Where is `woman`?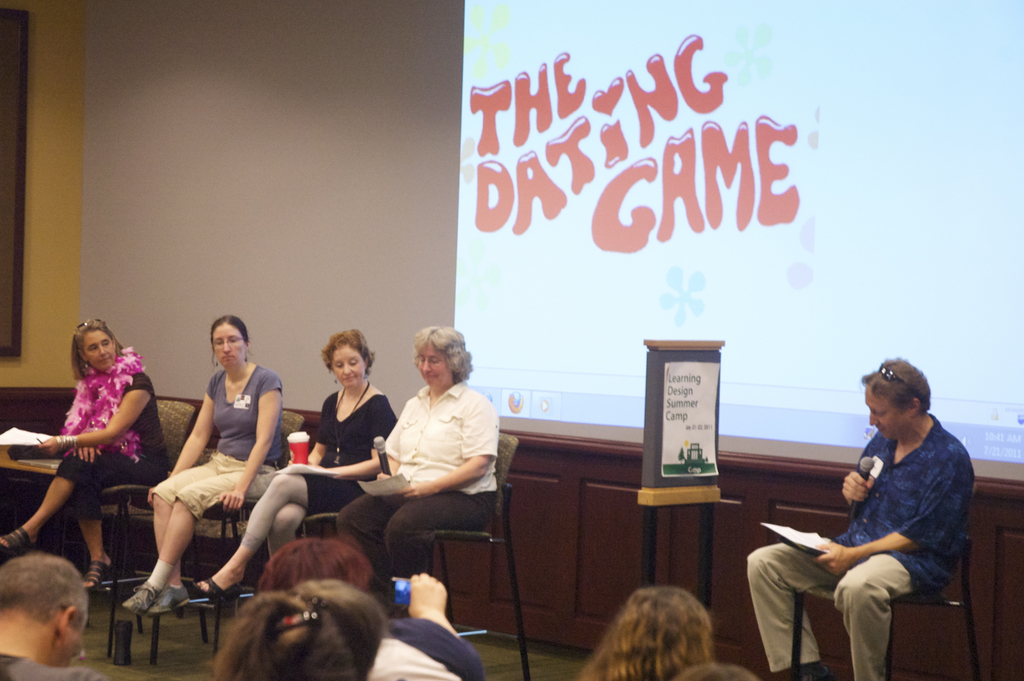
[19,320,161,598].
